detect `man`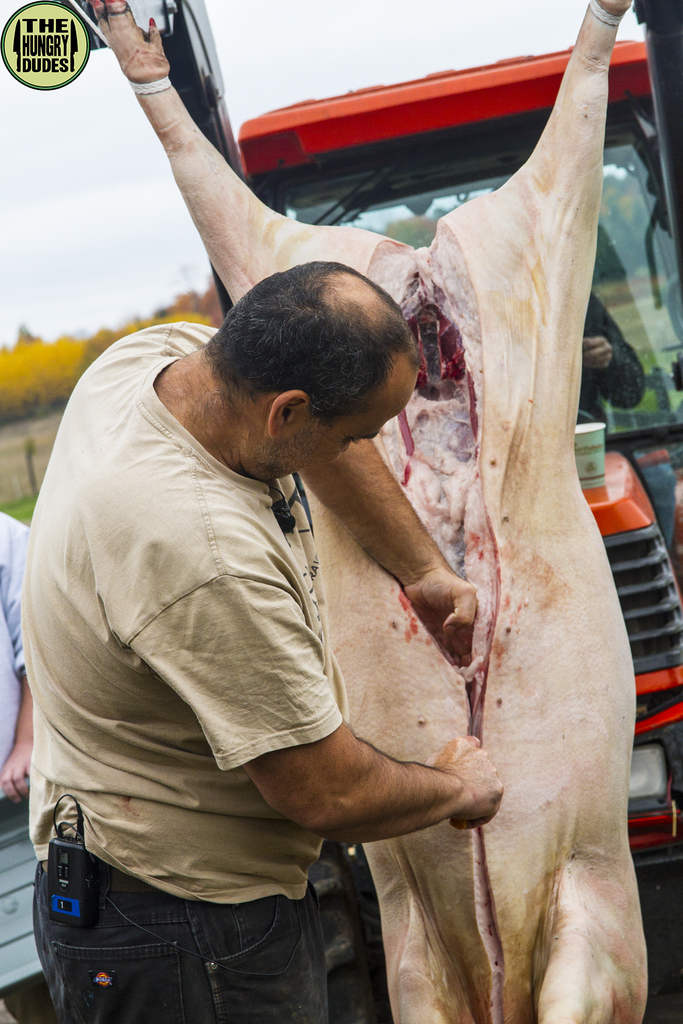
select_region(20, 252, 511, 1023)
